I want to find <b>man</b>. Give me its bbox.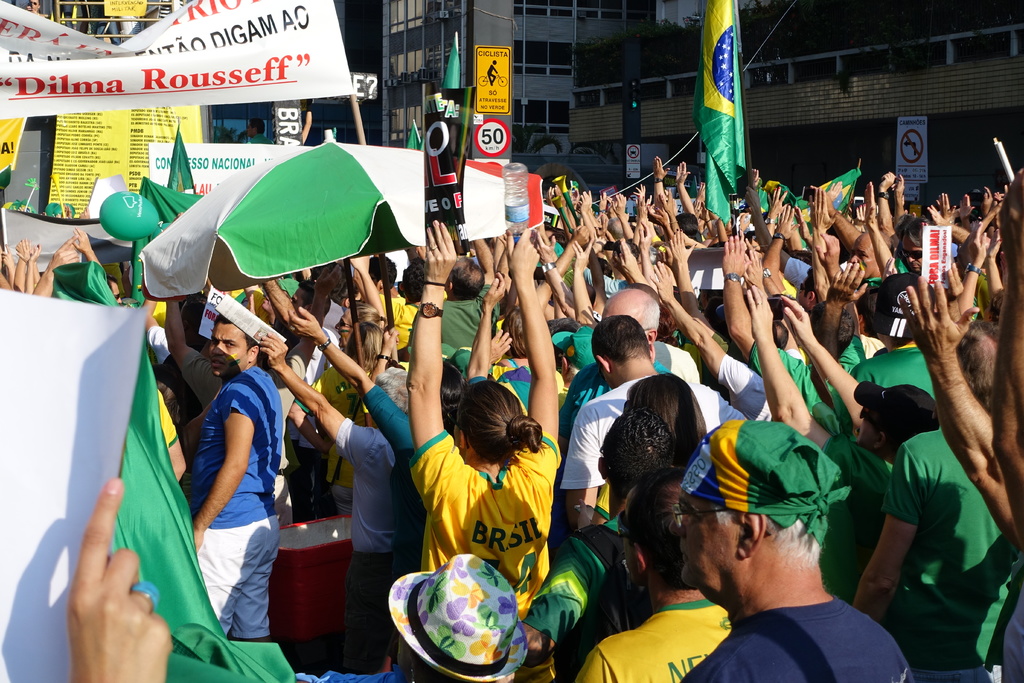
bbox=[356, 254, 402, 331].
